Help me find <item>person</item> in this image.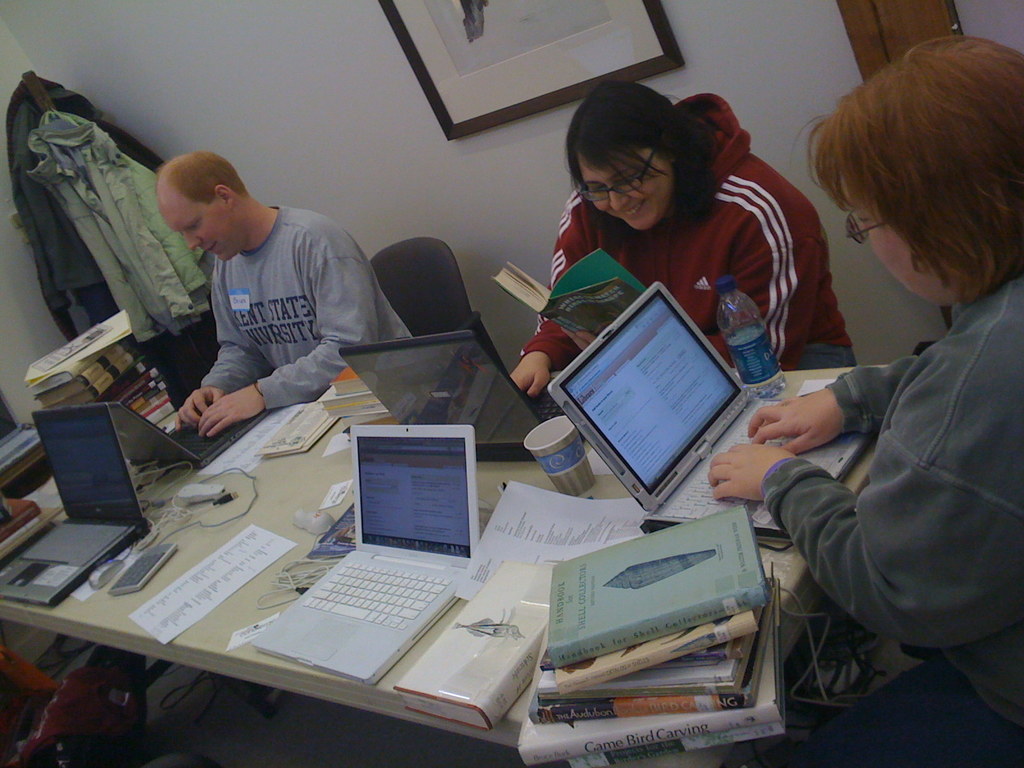
Found it: <box>153,152,413,436</box>.
